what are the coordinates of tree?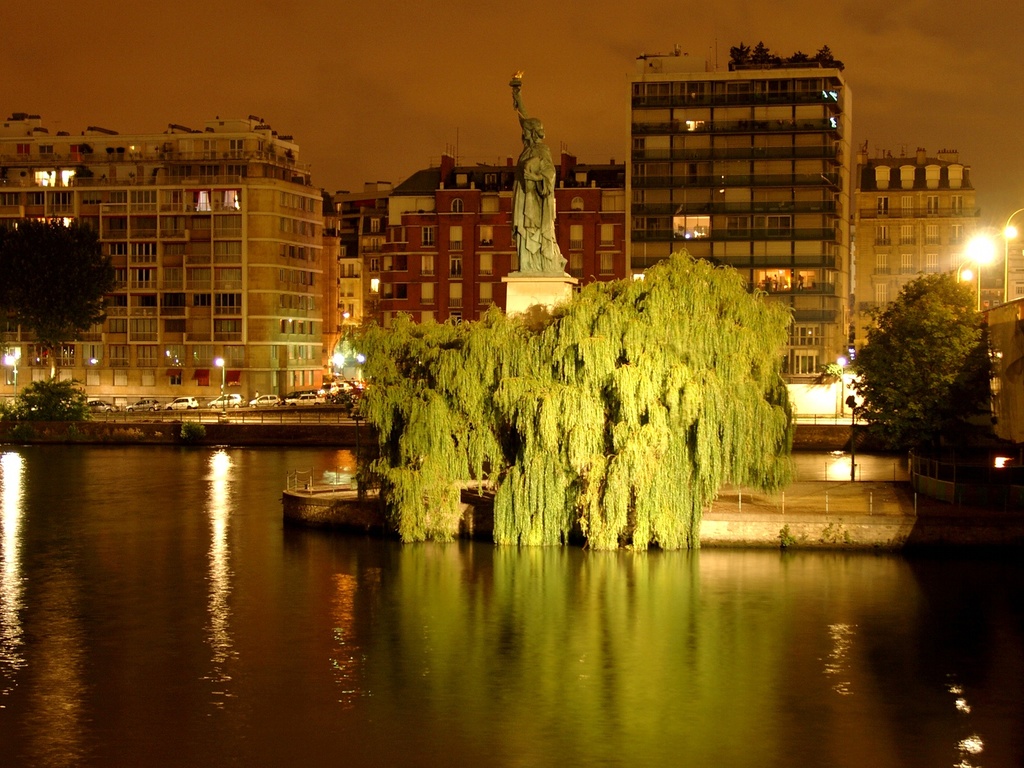
[0,214,114,383].
